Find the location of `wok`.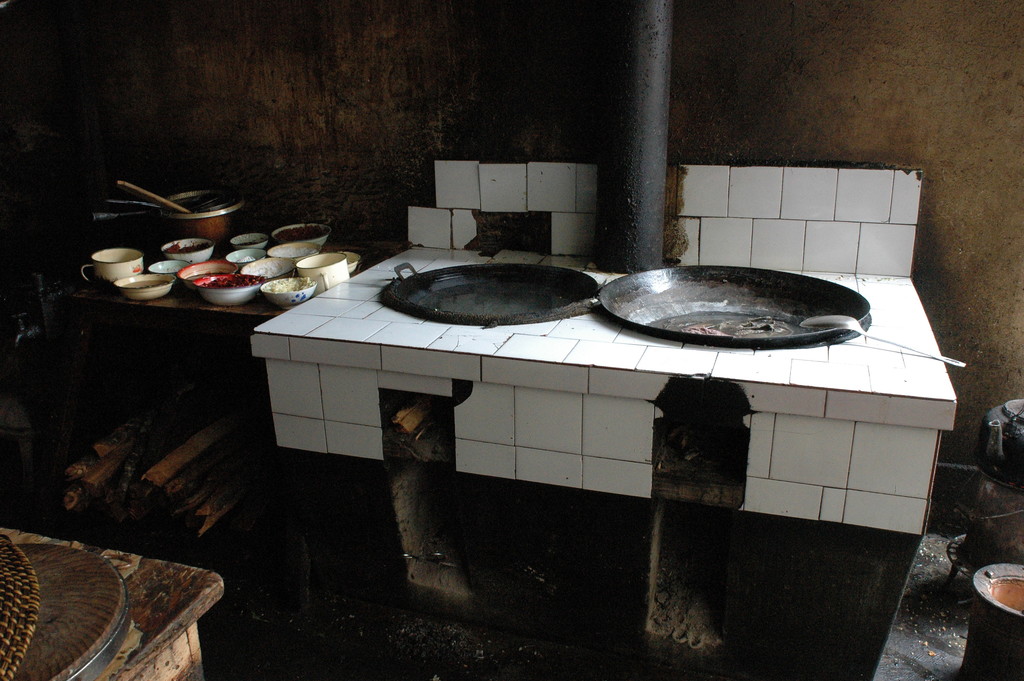
Location: pyautogui.locateOnScreen(369, 238, 604, 324).
